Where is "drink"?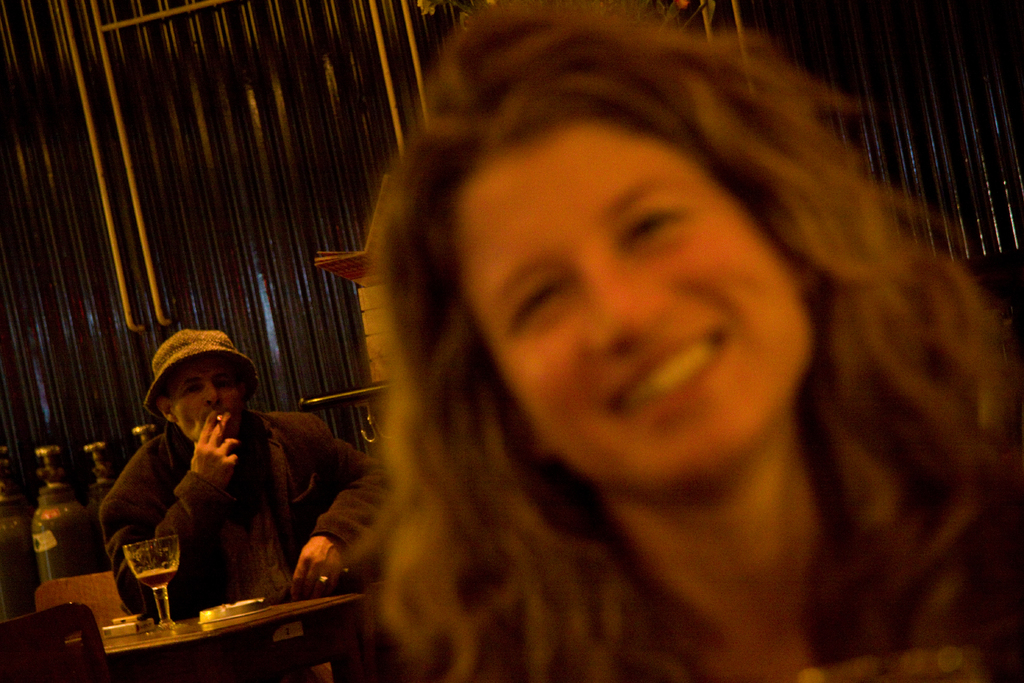
bbox=[137, 564, 177, 589].
